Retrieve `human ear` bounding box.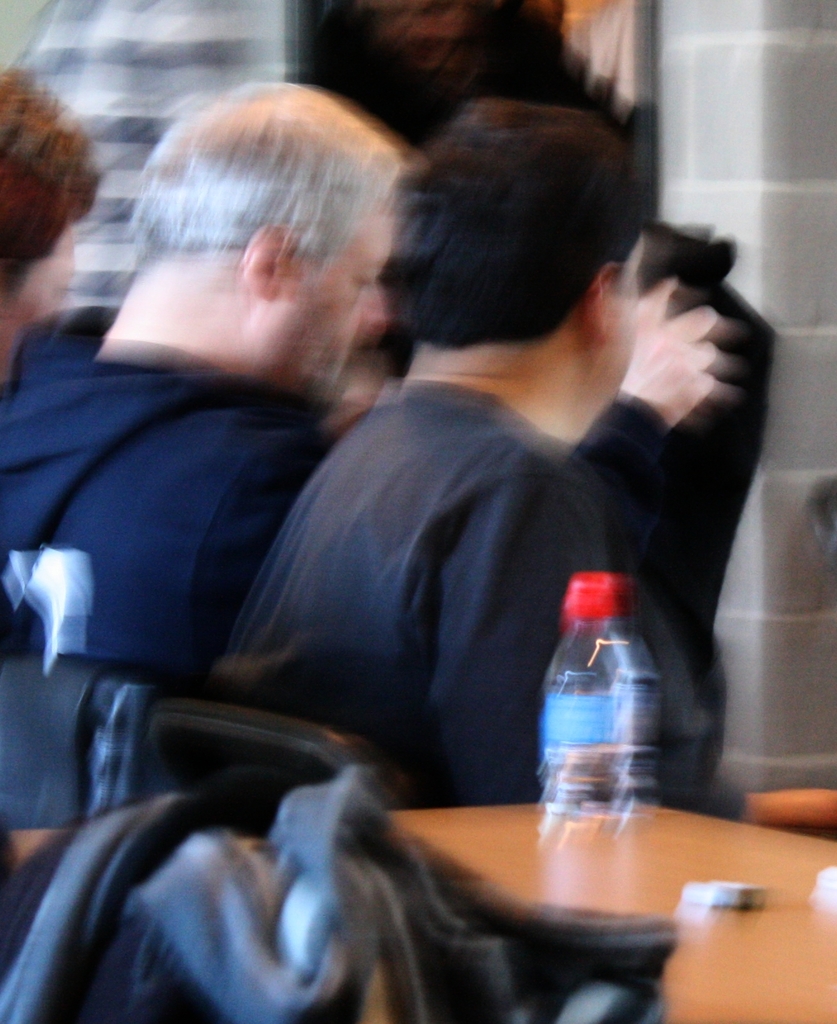
Bounding box: Rect(590, 262, 613, 344).
